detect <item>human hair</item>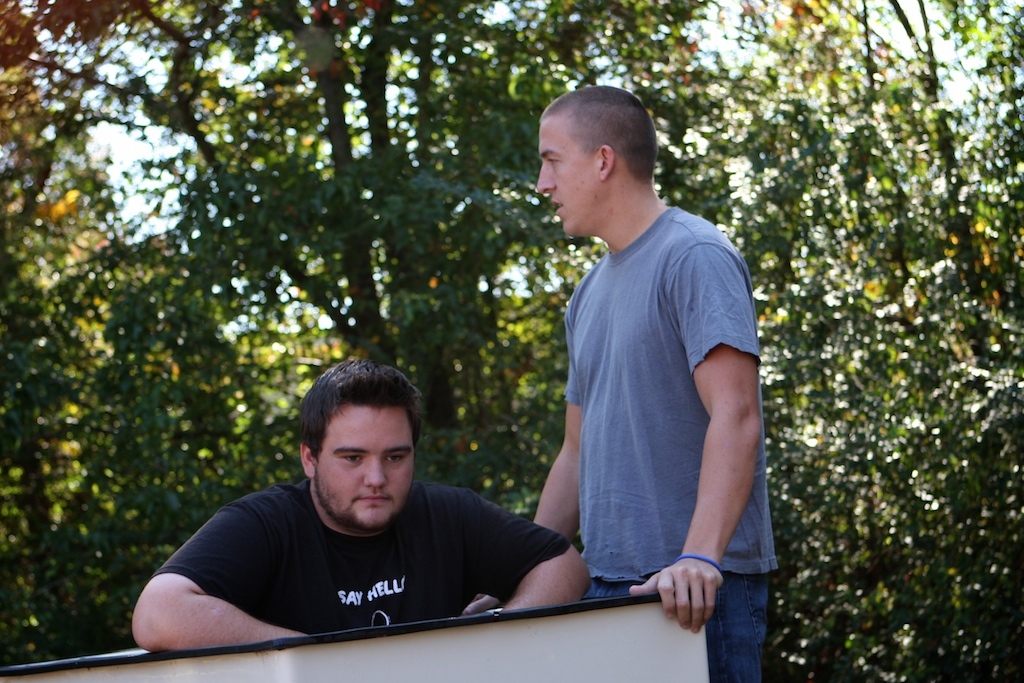
<box>543,85,658,181</box>
